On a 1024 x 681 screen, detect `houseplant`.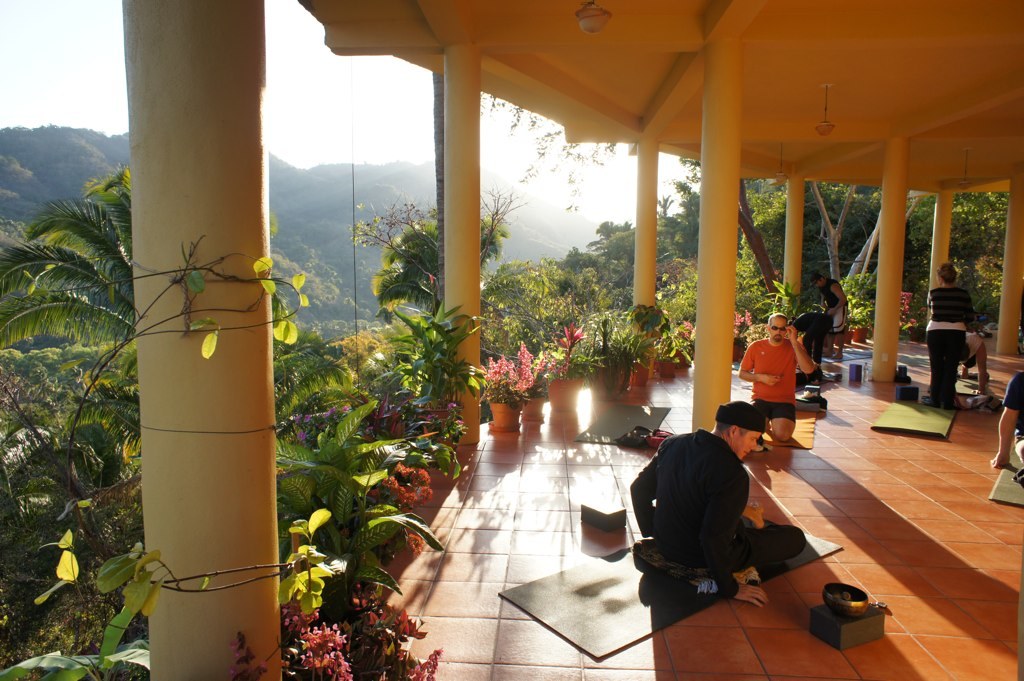
[left=393, top=302, right=491, bottom=444].
